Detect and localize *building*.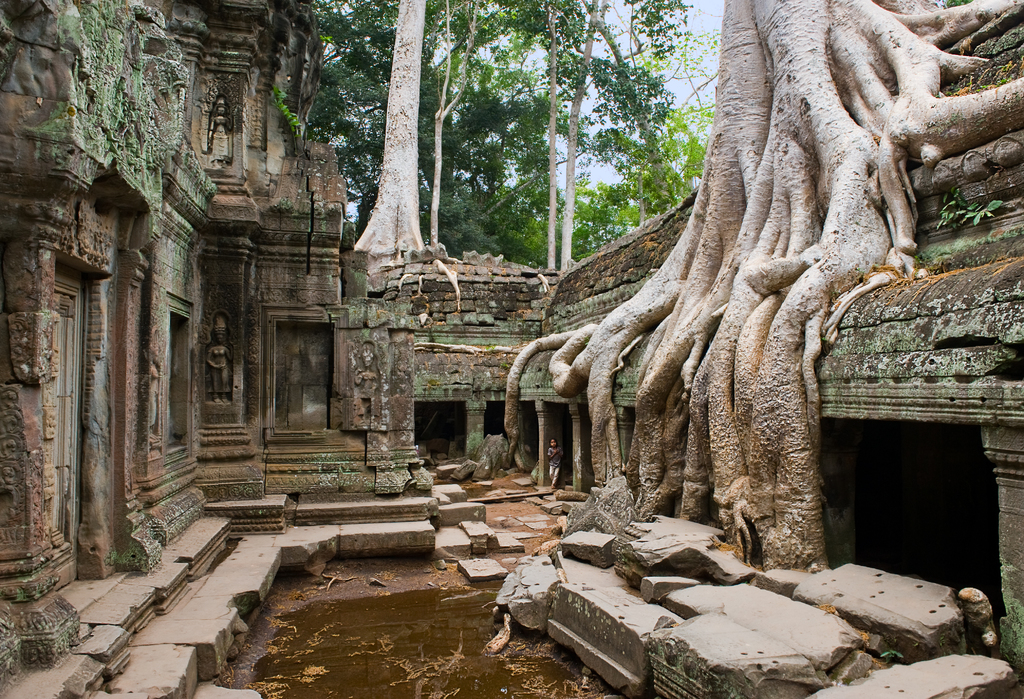
Localized at left=0, top=0, right=433, bottom=692.
